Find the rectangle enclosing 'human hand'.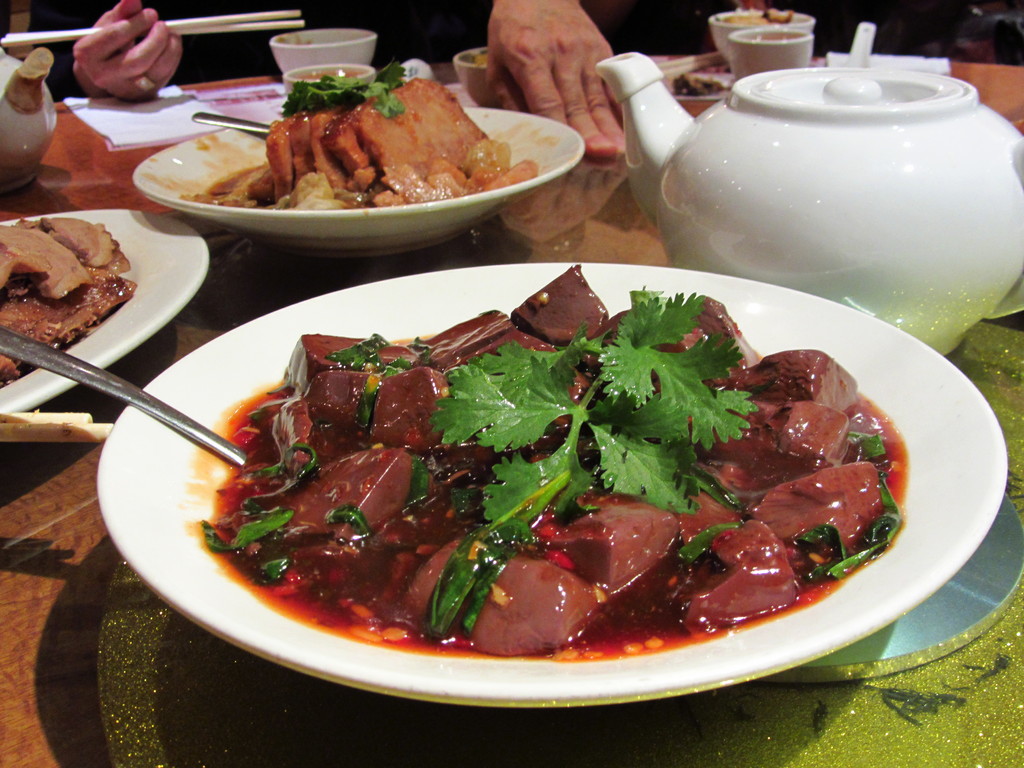
box=[61, 3, 189, 125].
